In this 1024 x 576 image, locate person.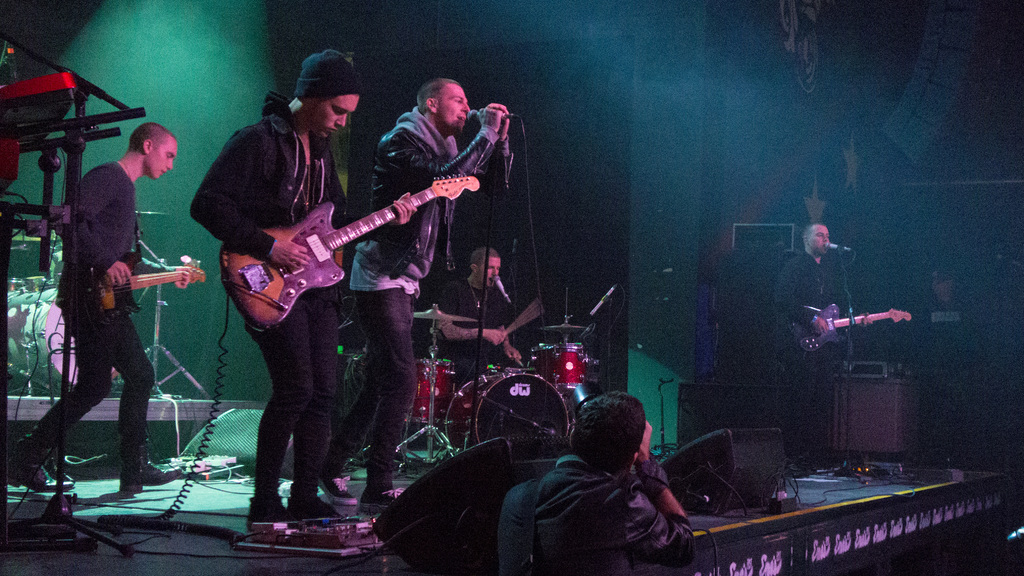
Bounding box: {"x1": 310, "y1": 74, "x2": 510, "y2": 509}.
